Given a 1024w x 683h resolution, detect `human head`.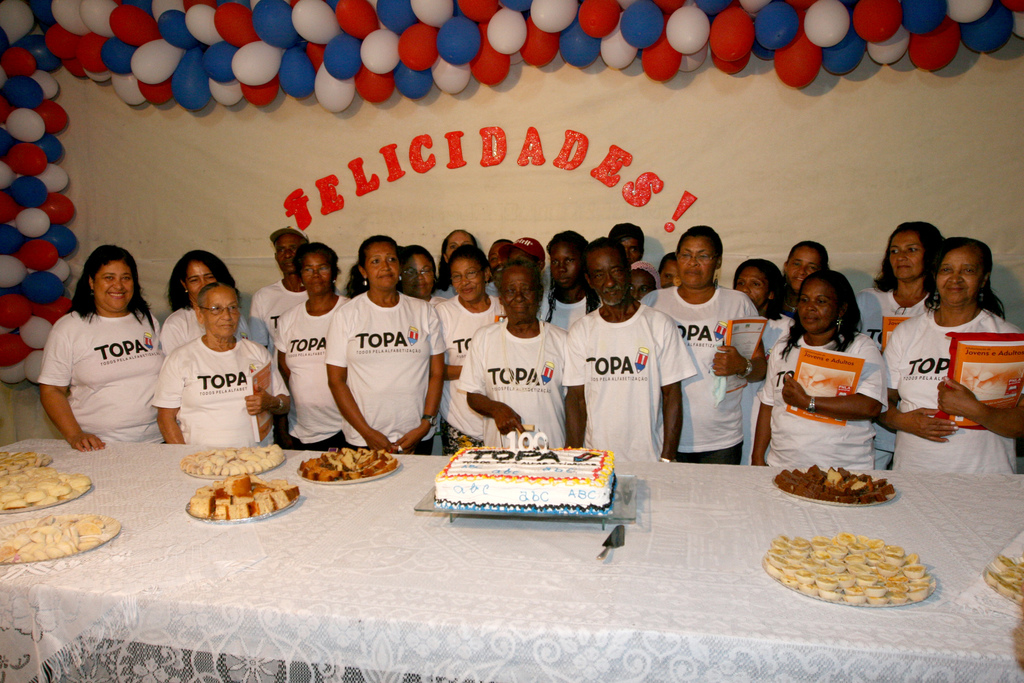
x1=439, y1=227, x2=479, y2=269.
